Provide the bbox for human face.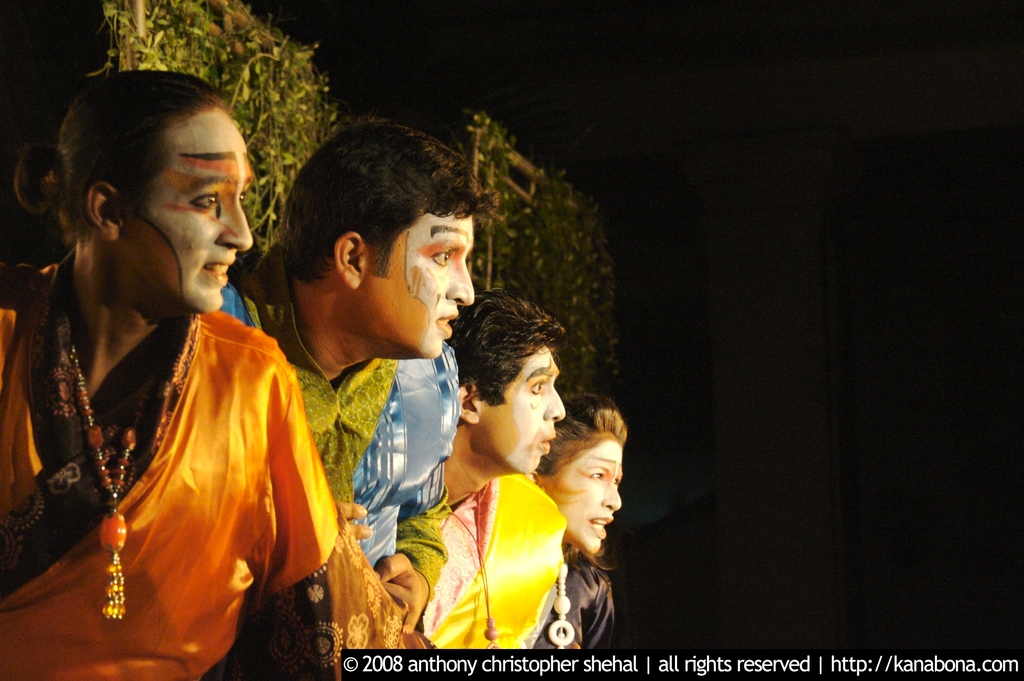
region(357, 211, 477, 358).
